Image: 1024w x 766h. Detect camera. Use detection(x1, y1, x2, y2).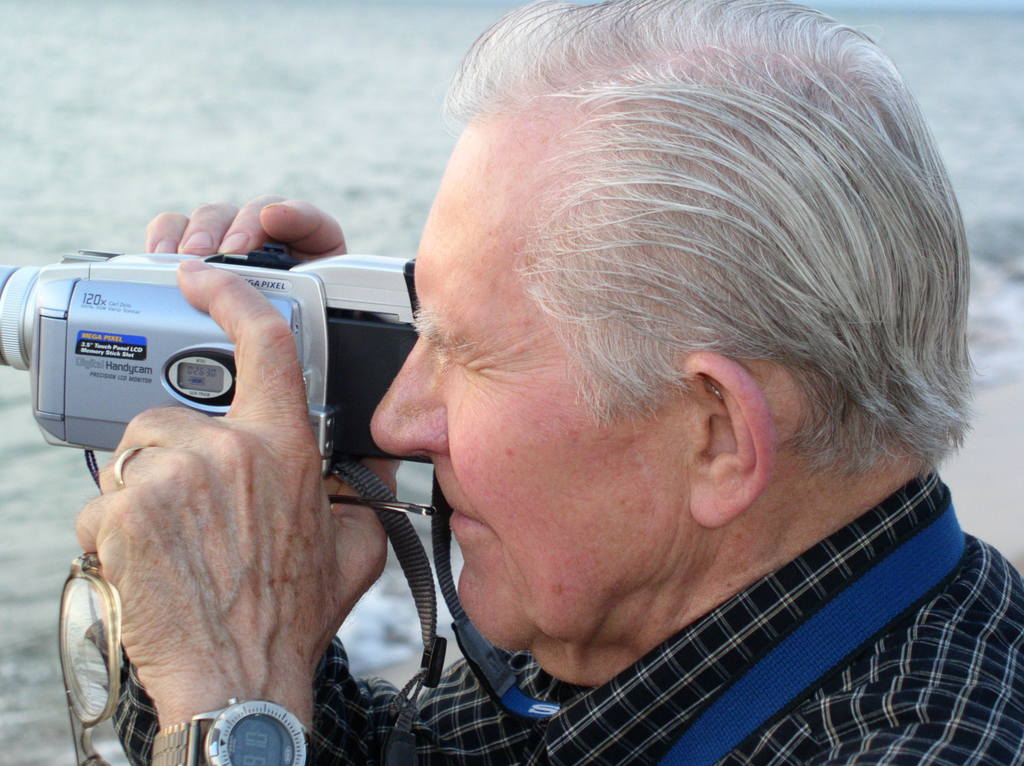
detection(37, 216, 424, 474).
